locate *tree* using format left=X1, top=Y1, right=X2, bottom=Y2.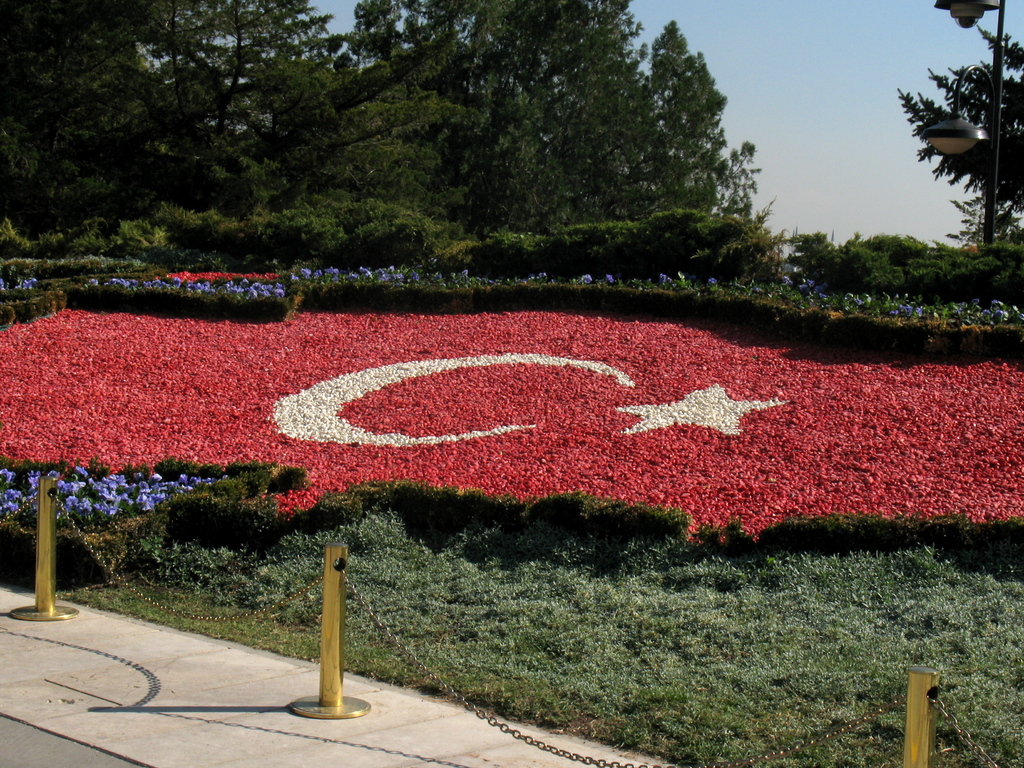
left=897, top=29, right=1006, bottom=269.
